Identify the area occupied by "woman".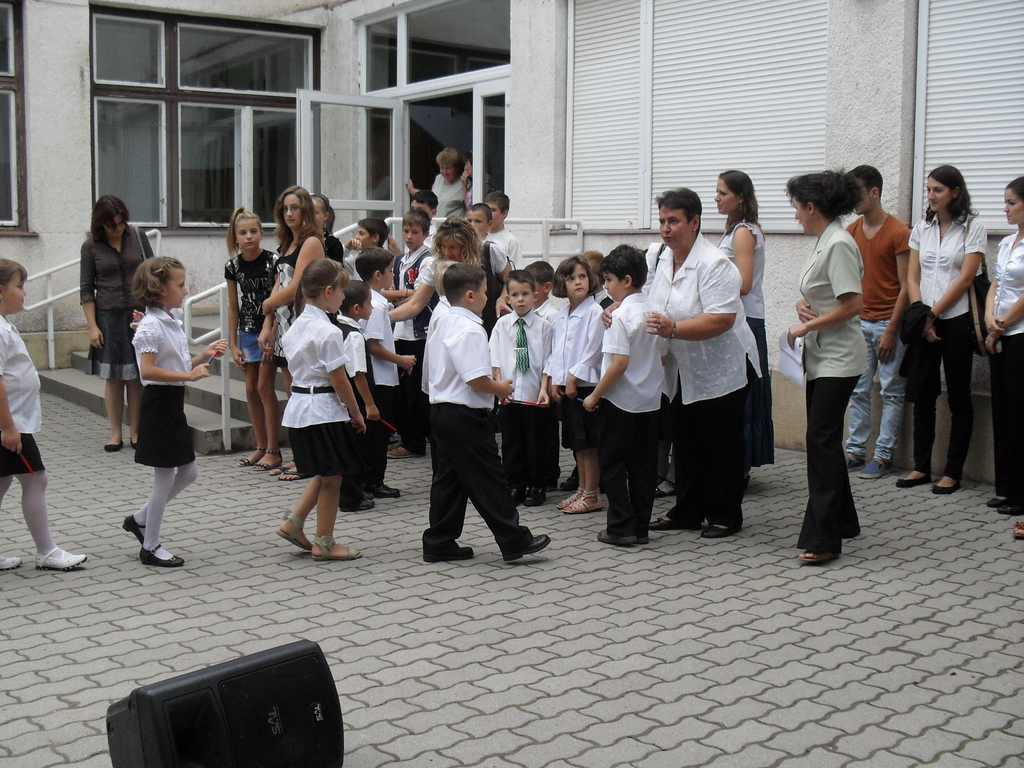
Area: (981,173,1023,542).
